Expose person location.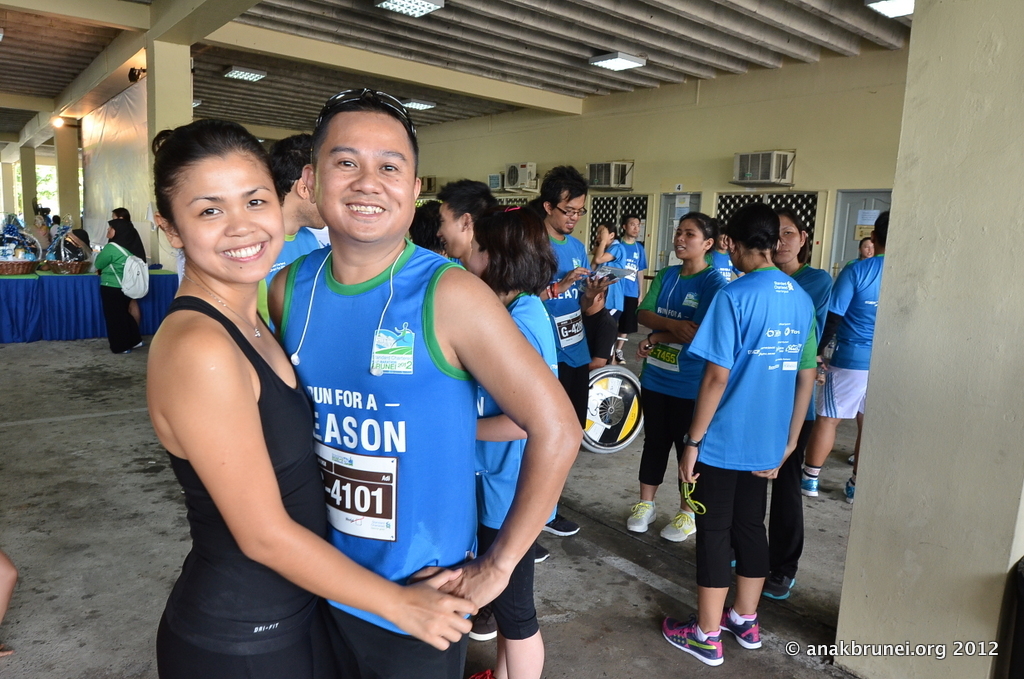
Exposed at pyautogui.locateOnScreen(713, 206, 831, 605).
